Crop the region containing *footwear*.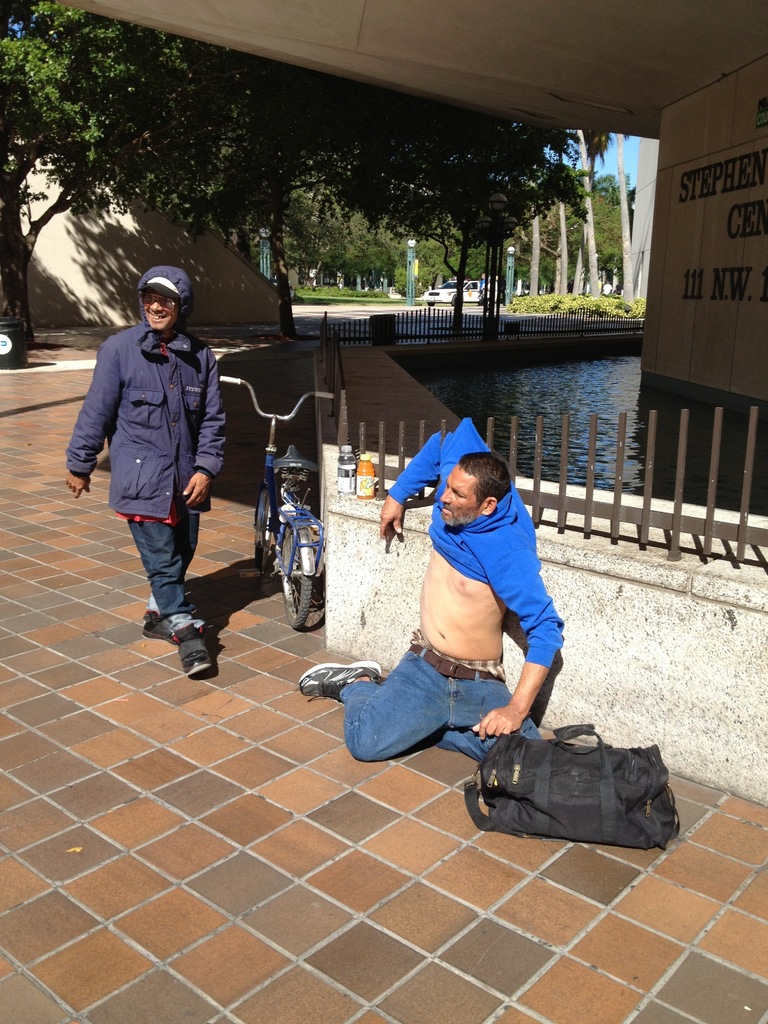
Crop region: [x1=140, y1=613, x2=166, y2=639].
